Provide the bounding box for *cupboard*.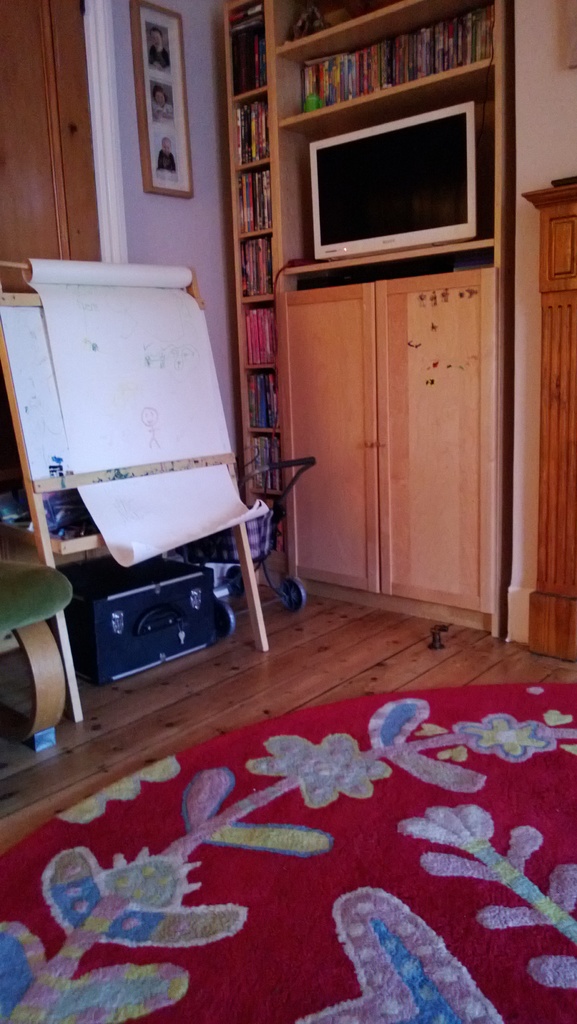
x1=239, y1=49, x2=534, y2=608.
